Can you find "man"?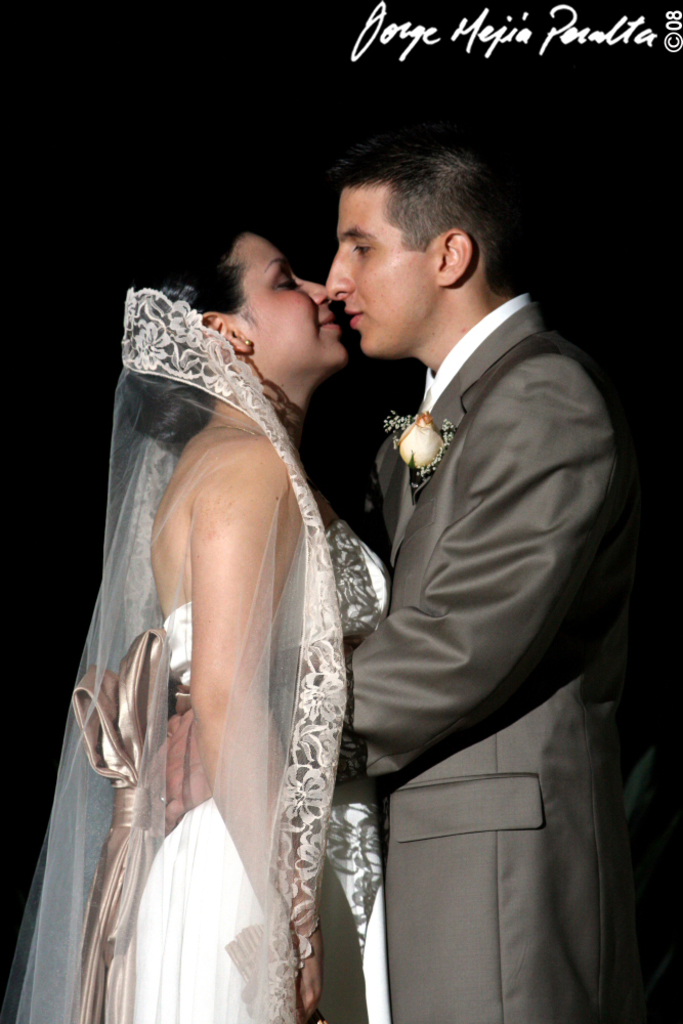
Yes, bounding box: bbox=[225, 198, 614, 1000].
